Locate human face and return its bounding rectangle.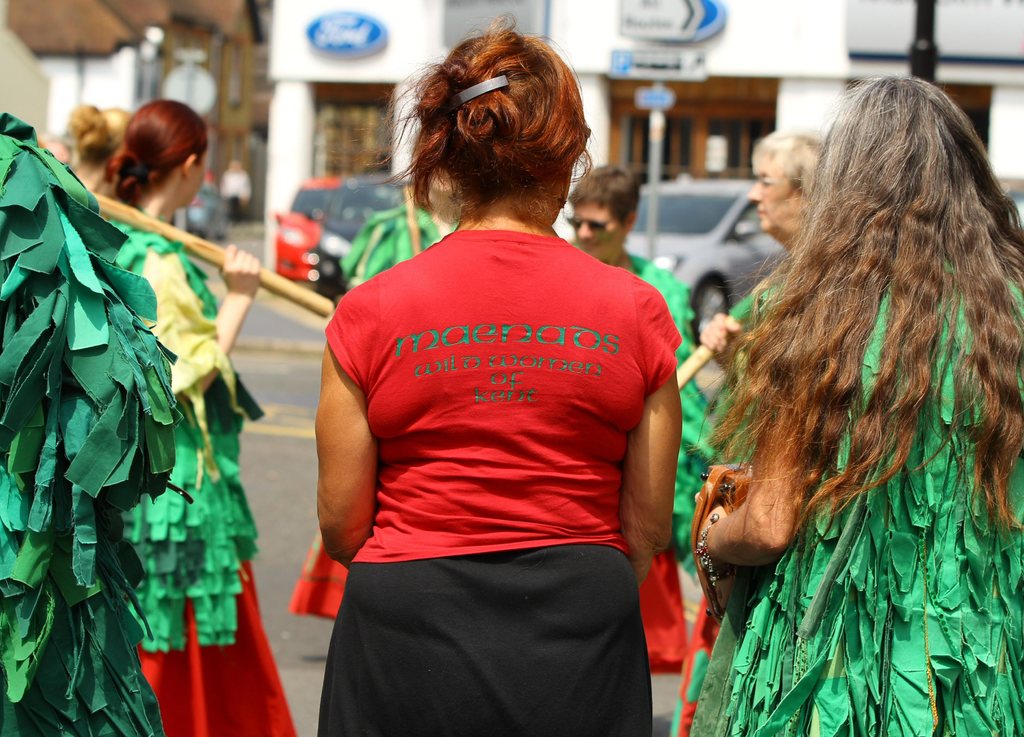
left=744, top=148, right=806, bottom=236.
